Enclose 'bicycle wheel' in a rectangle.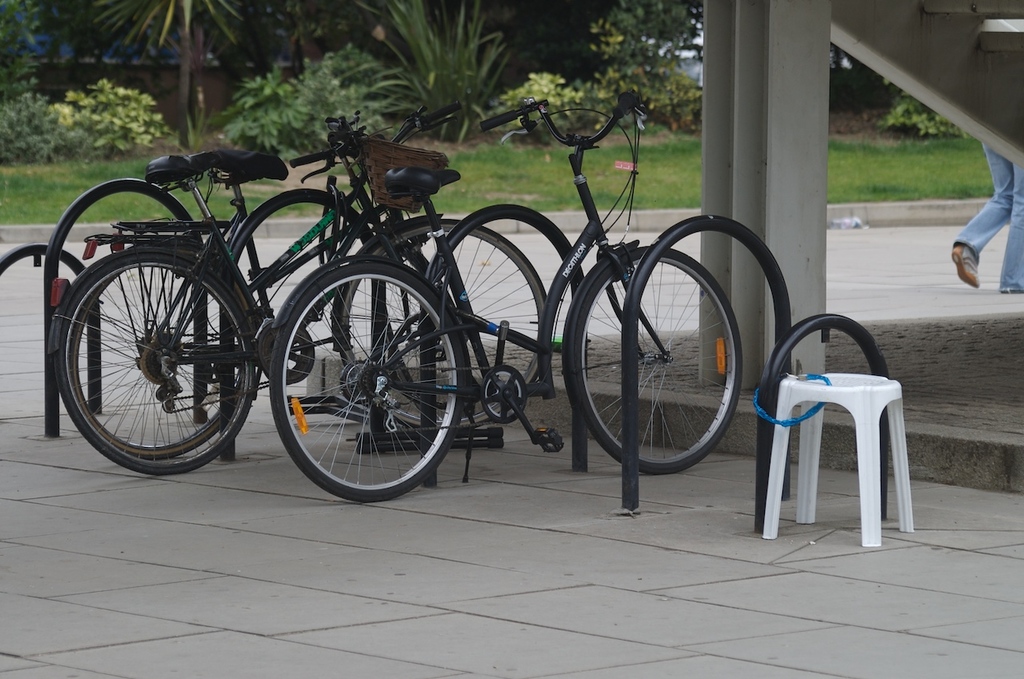
[left=334, top=215, right=547, bottom=429].
